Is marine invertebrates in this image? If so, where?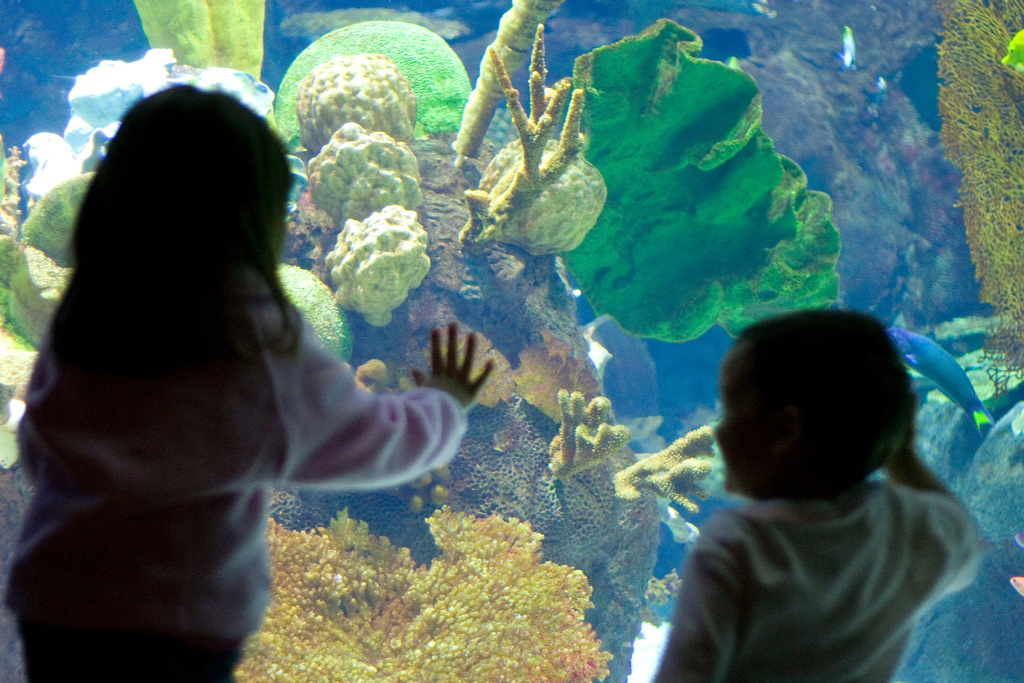
Yes, at region(394, 304, 519, 422).
